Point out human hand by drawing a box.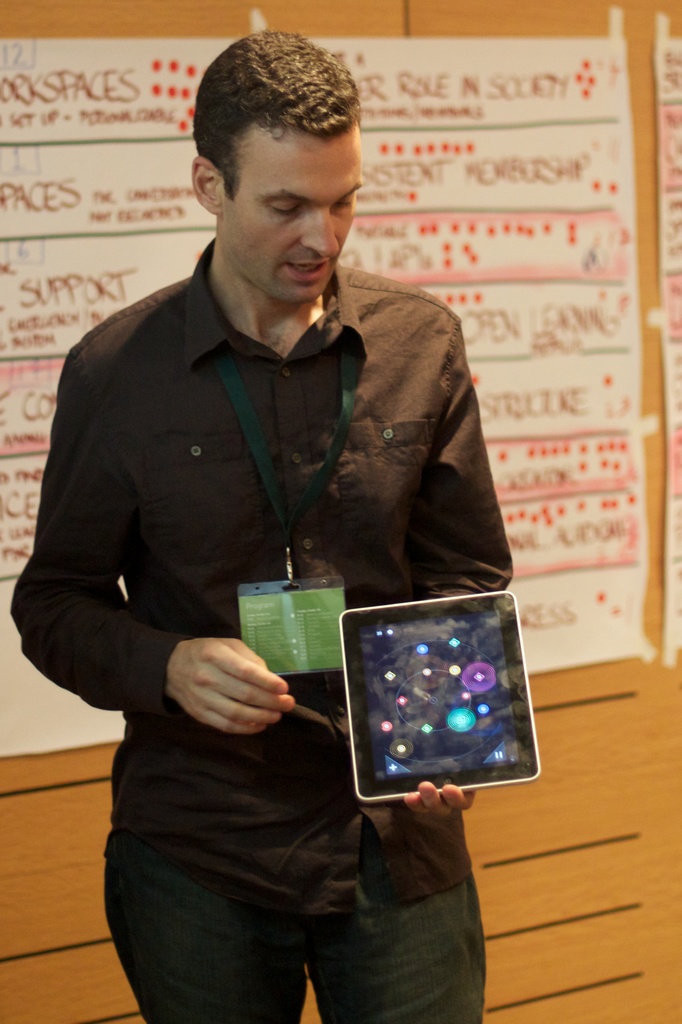
{"x1": 403, "y1": 779, "x2": 482, "y2": 819}.
